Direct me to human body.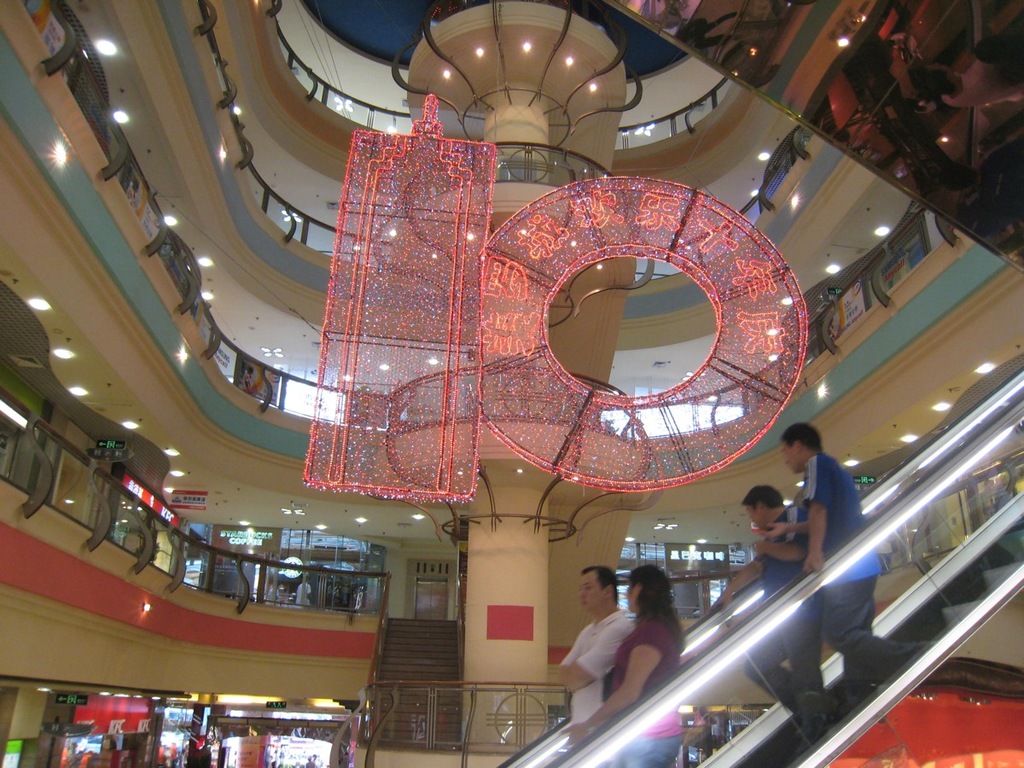
Direction: 764, 457, 928, 703.
